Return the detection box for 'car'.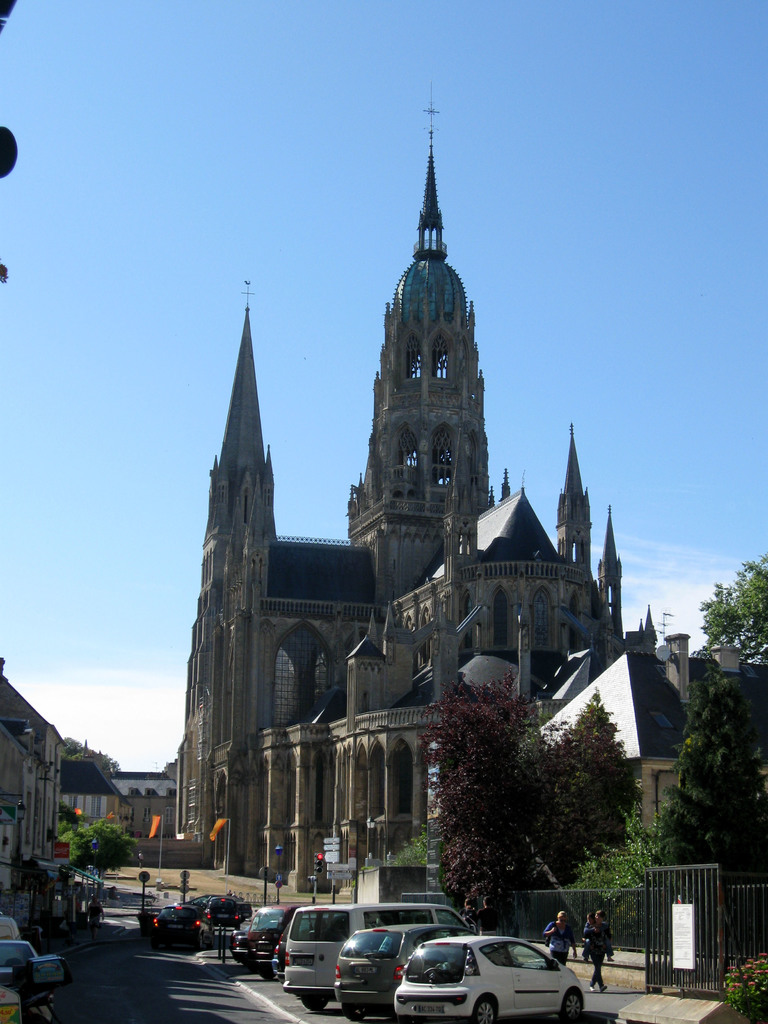
bbox=[326, 920, 531, 1023].
